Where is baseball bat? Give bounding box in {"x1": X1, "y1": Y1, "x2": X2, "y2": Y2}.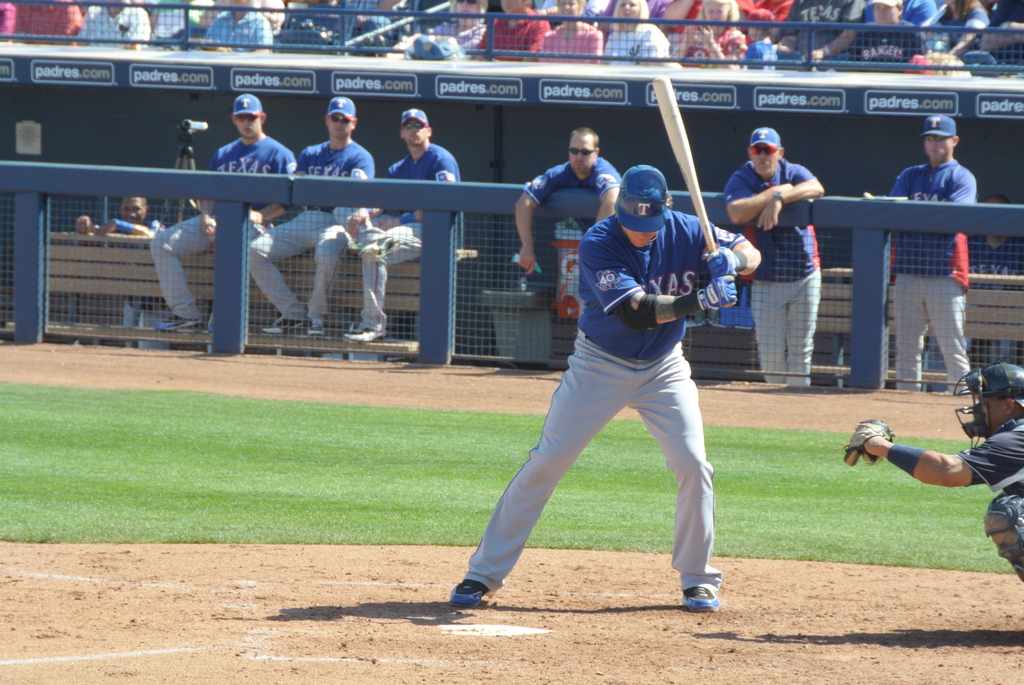
{"x1": 652, "y1": 72, "x2": 737, "y2": 310}.
